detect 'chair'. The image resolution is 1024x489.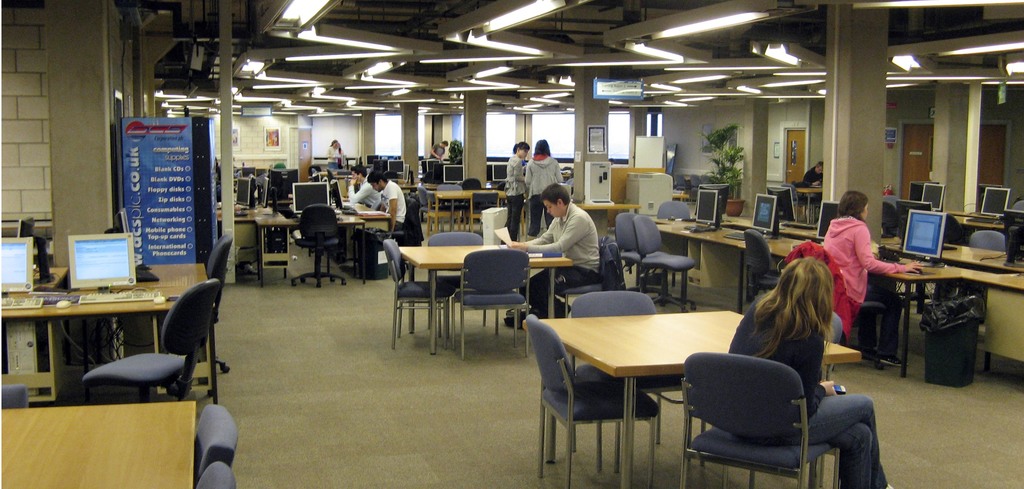
crop(189, 460, 239, 488).
